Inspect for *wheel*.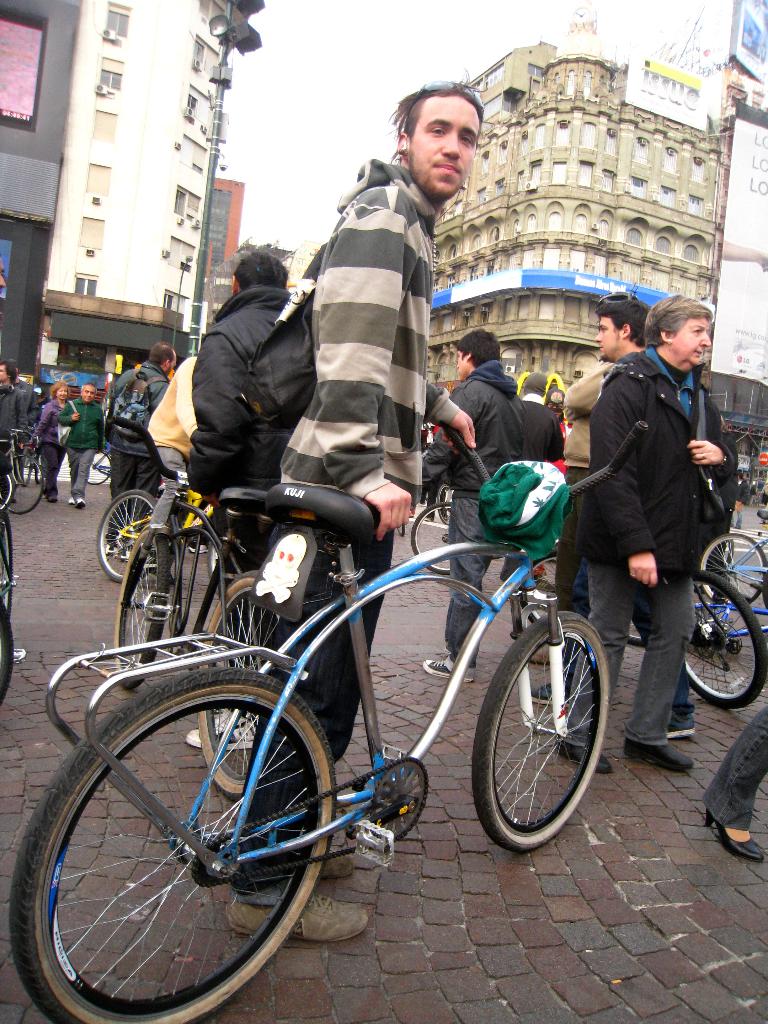
Inspection: 198 571 287 800.
